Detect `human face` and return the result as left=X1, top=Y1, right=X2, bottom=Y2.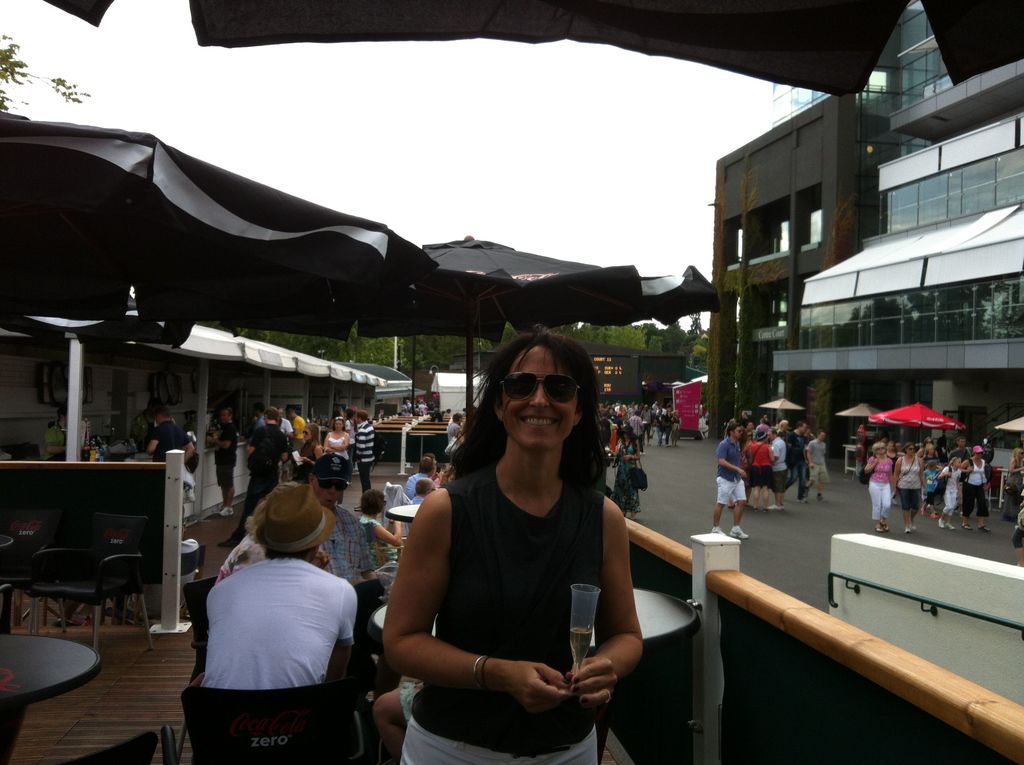
left=505, top=343, right=578, bottom=456.
